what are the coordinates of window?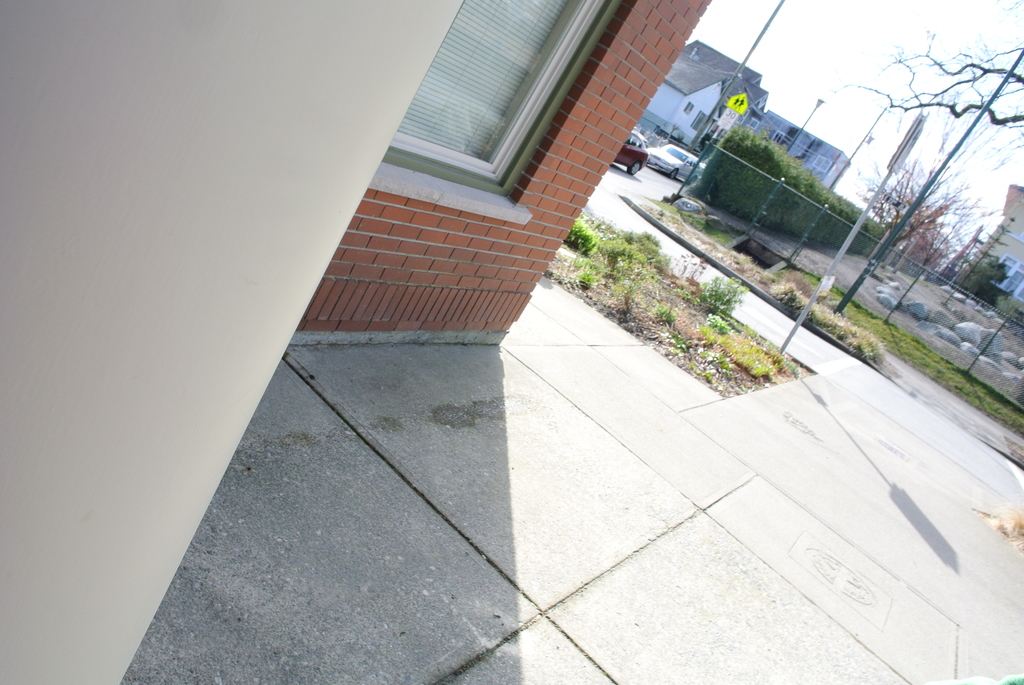
{"x1": 693, "y1": 113, "x2": 713, "y2": 138}.
